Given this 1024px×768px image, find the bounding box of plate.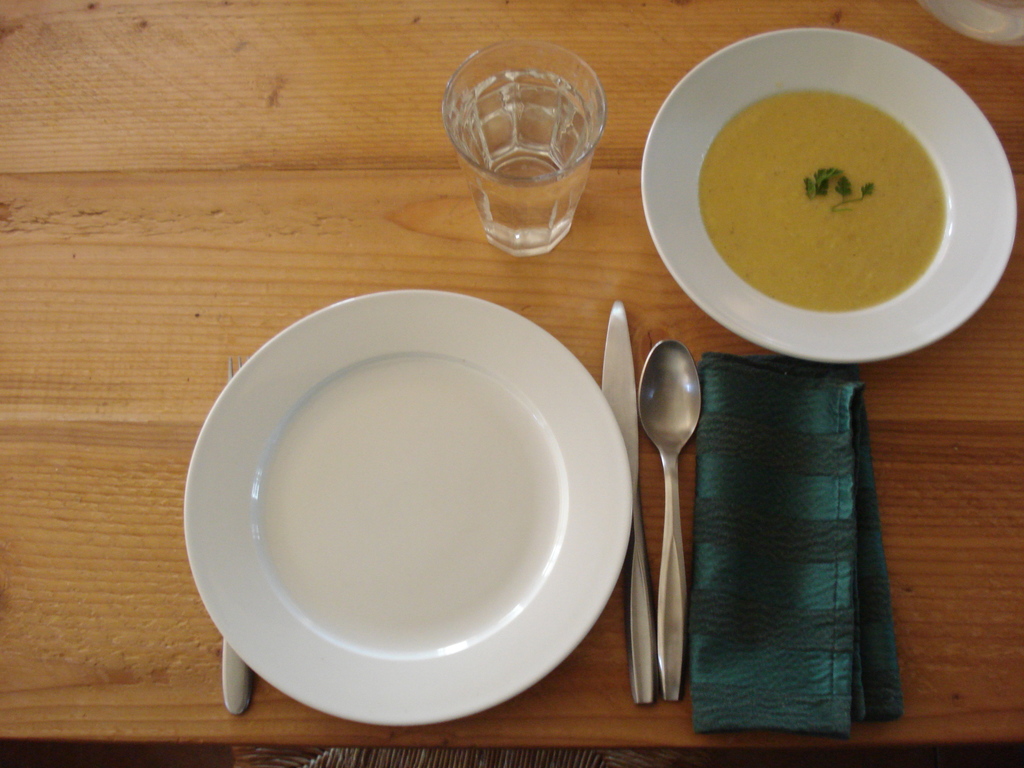
[x1=181, y1=291, x2=632, y2=728].
